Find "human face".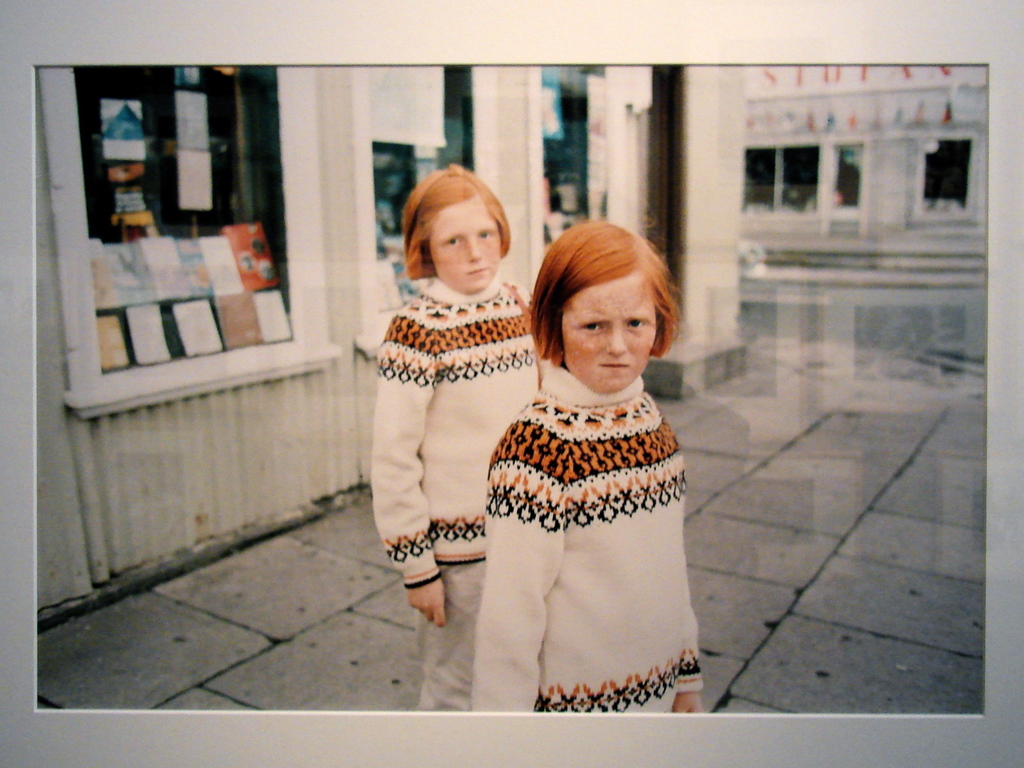
bbox=(560, 274, 655, 395).
